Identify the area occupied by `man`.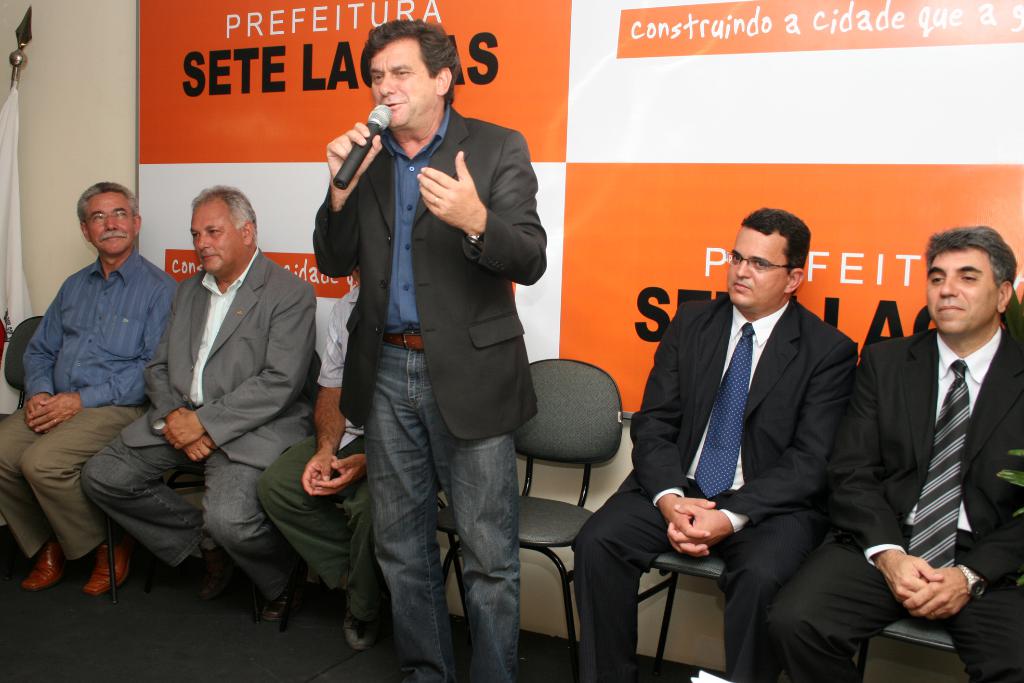
Area: l=243, t=251, r=387, b=658.
